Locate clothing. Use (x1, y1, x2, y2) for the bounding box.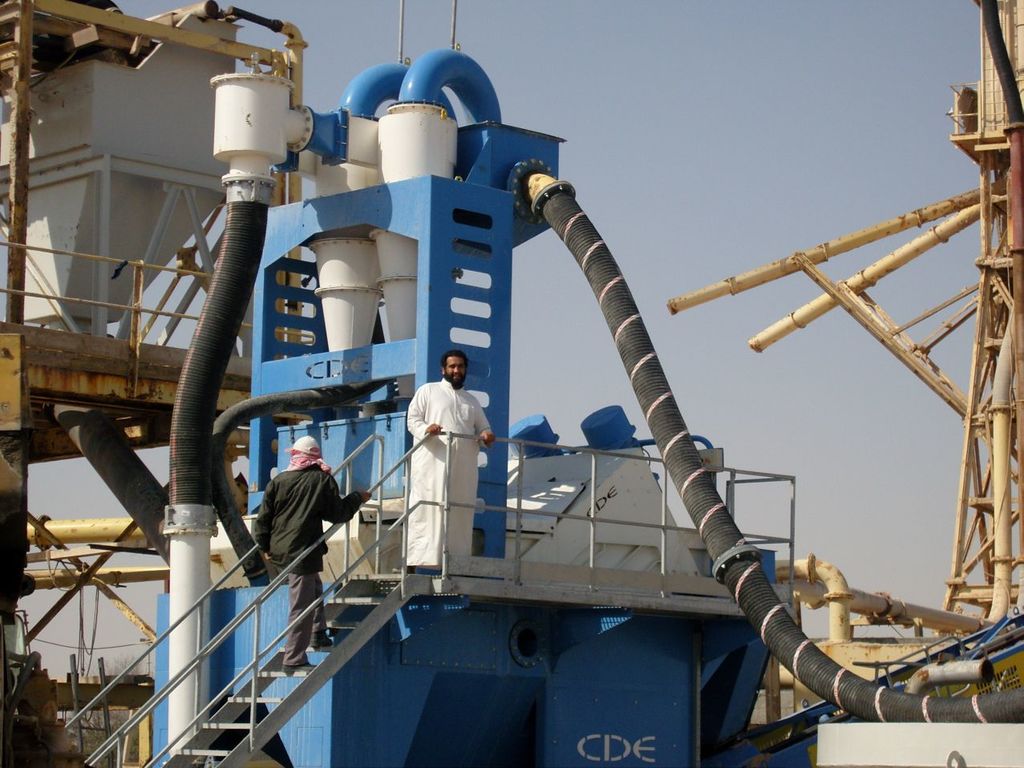
(253, 457, 366, 665).
